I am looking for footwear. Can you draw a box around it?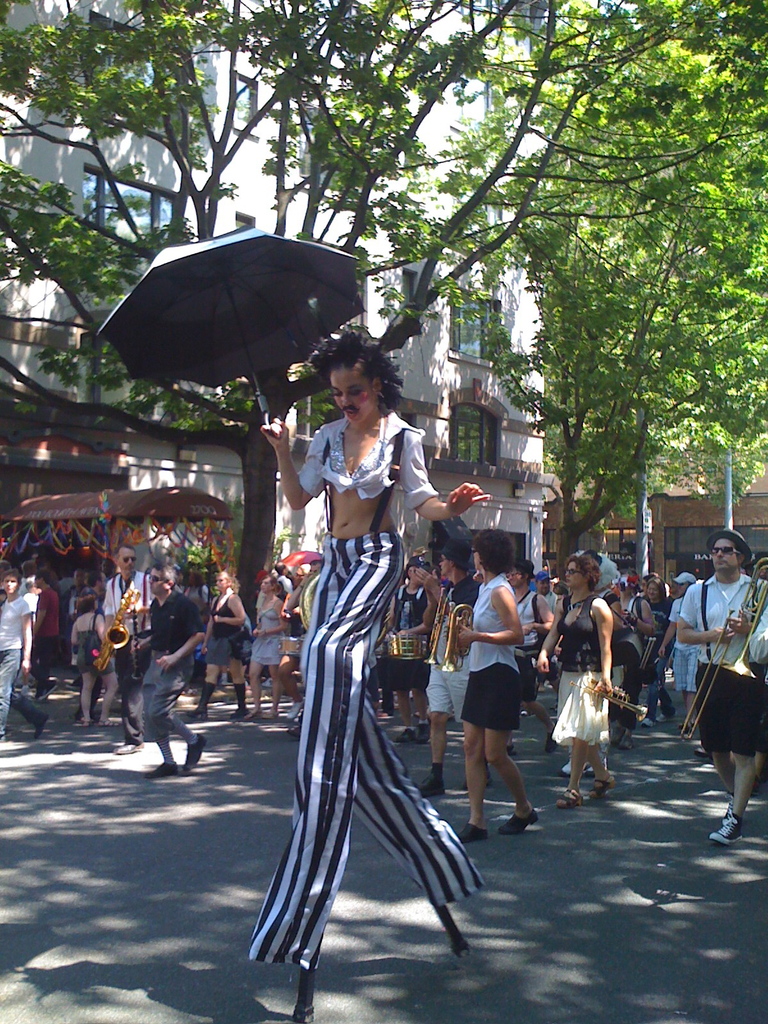
Sure, the bounding box is bbox=[396, 726, 413, 744].
